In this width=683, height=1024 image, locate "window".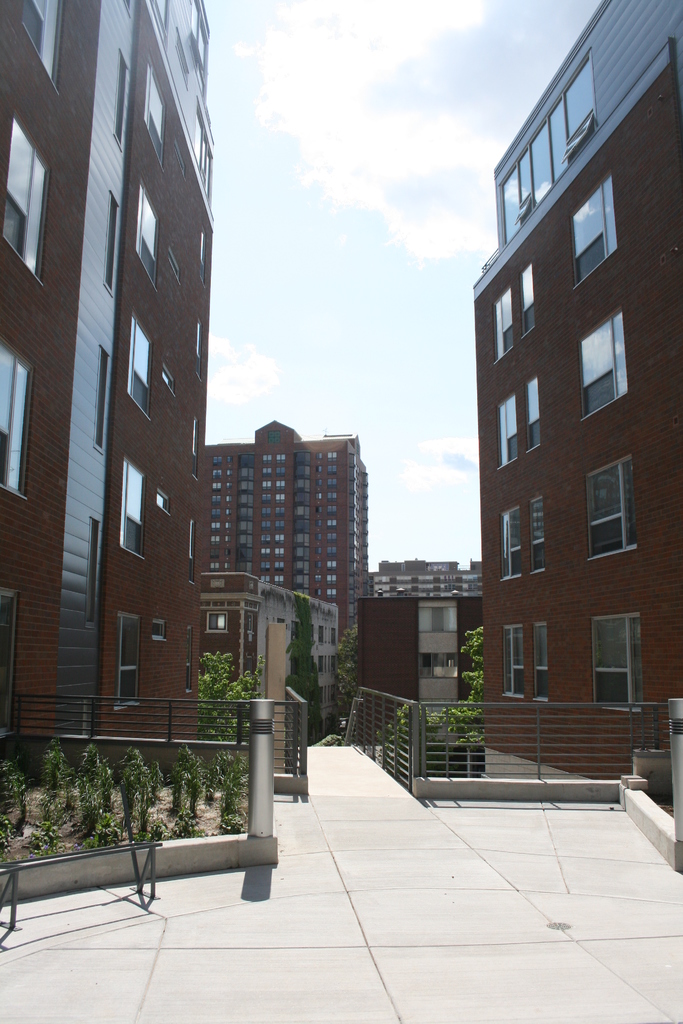
Bounding box: x1=317 y1=453 x2=322 y2=459.
